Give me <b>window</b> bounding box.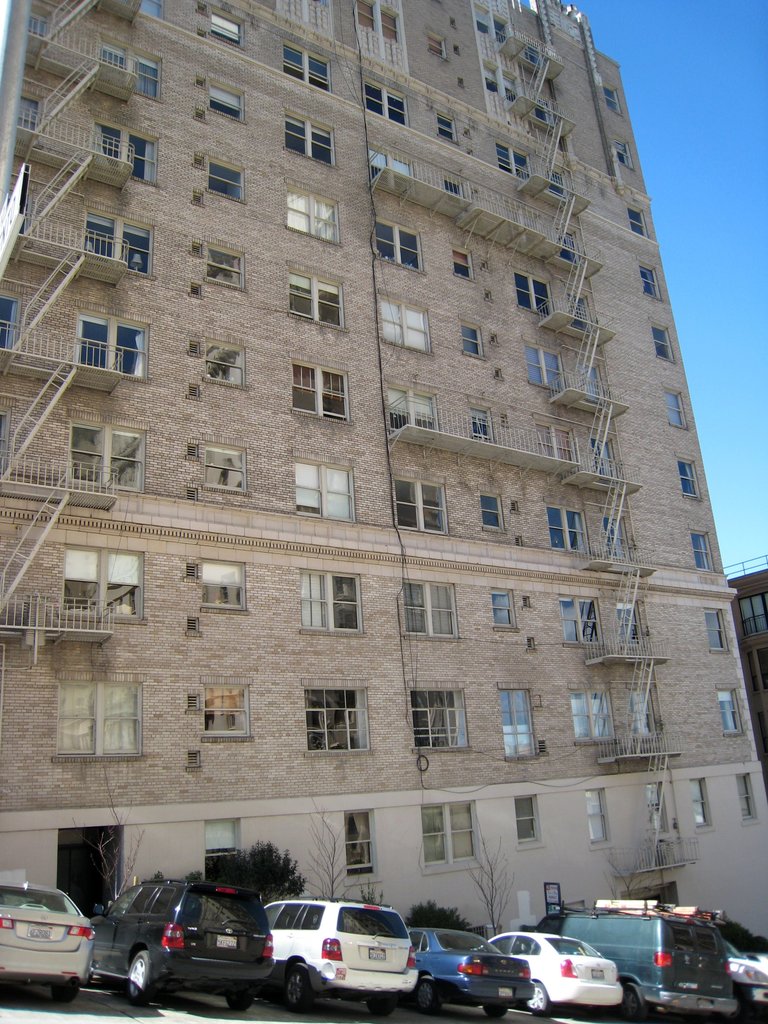
Rect(92, 125, 153, 181).
